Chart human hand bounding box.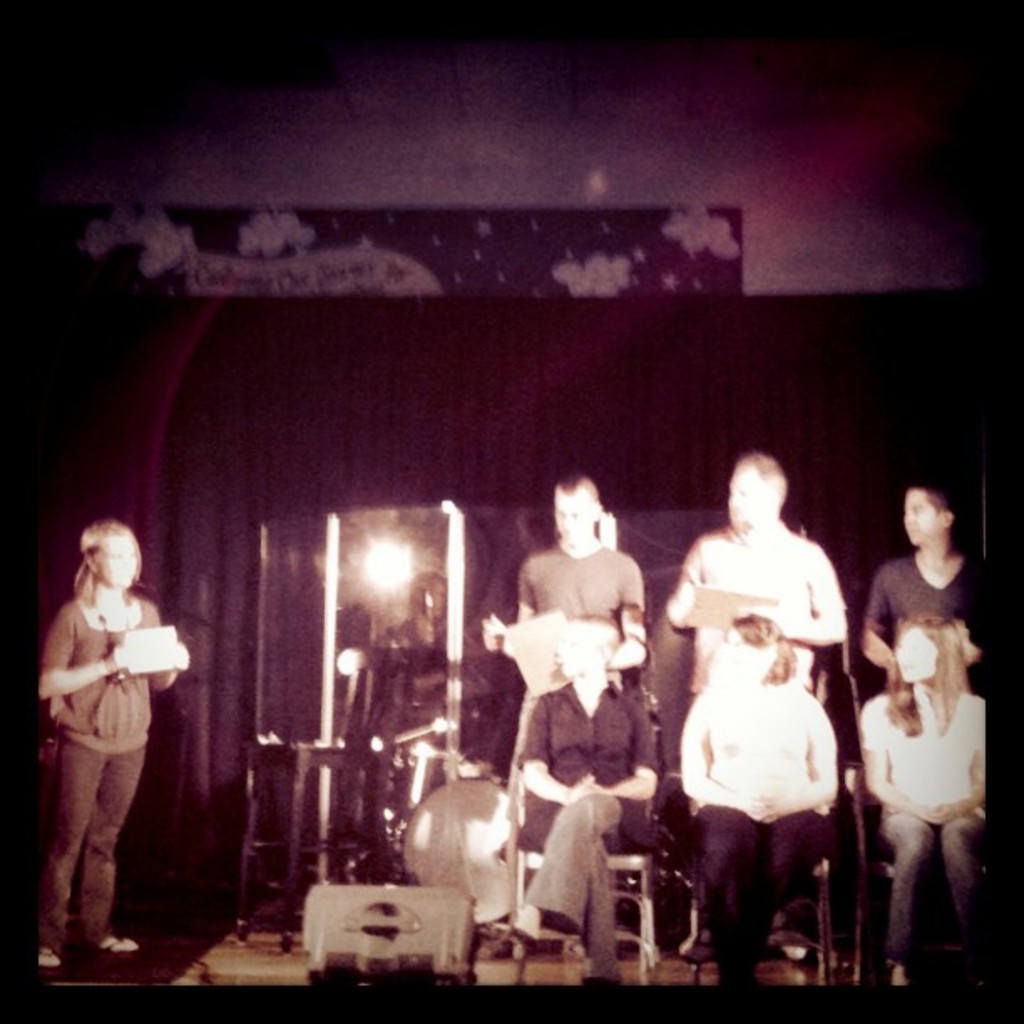
Charted: left=678, top=577, right=694, bottom=616.
